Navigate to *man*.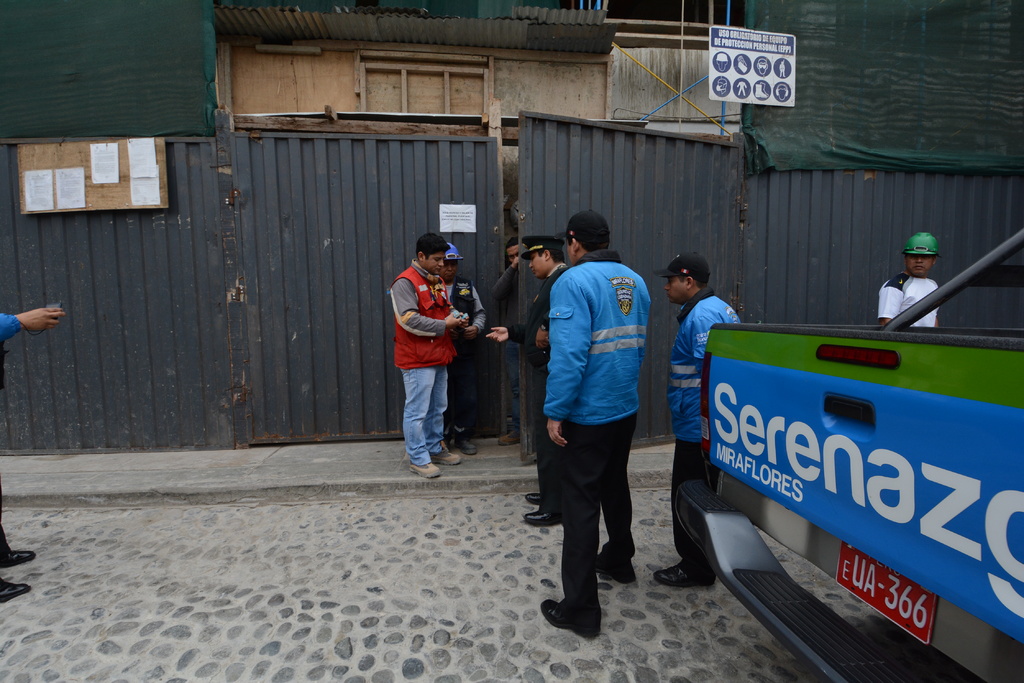
Navigation target: <region>874, 234, 945, 325</region>.
